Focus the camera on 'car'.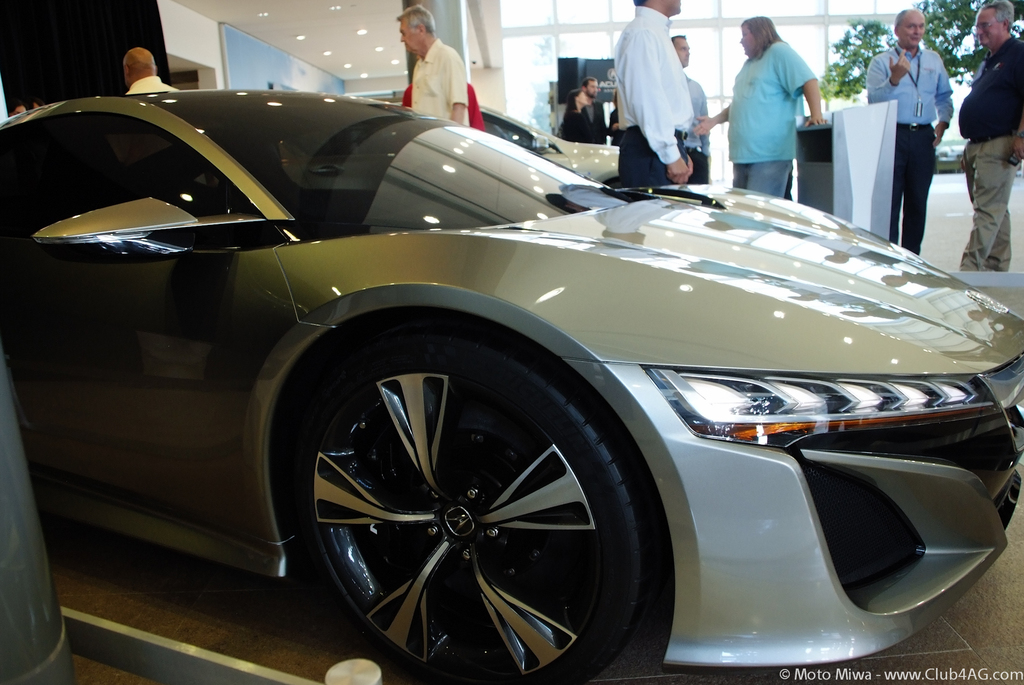
Focus region: select_region(0, 87, 1023, 684).
